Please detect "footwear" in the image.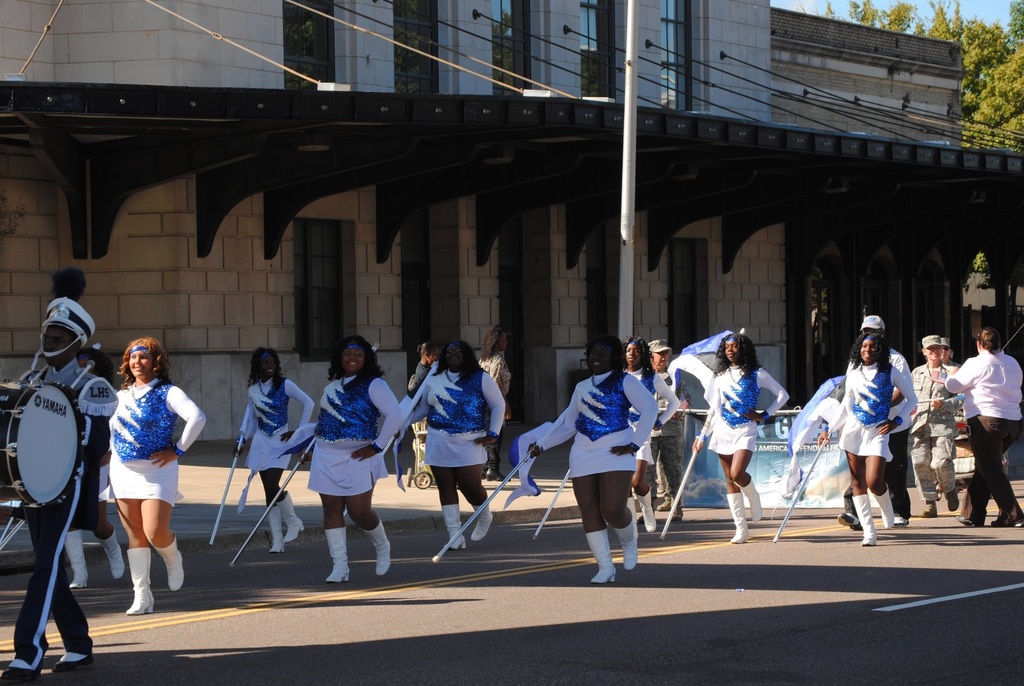
bbox(922, 499, 940, 515).
